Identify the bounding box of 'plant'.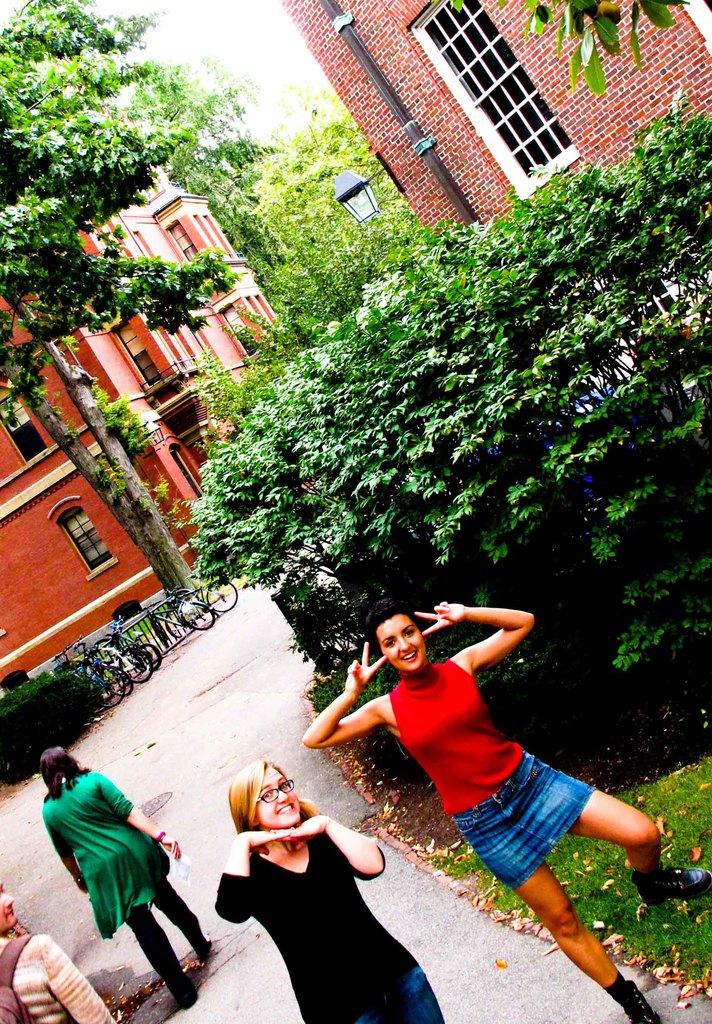
pyautogui.locateOnScreen(0, 665, 53, 712).
